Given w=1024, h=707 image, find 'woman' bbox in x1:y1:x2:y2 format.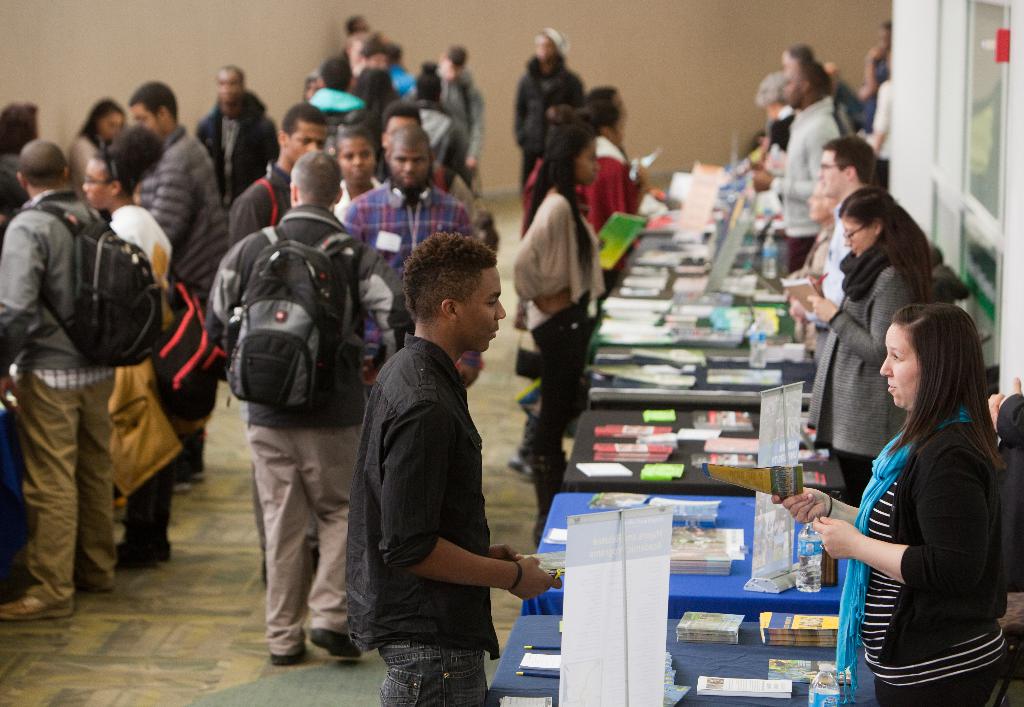
514:120:614:549.
